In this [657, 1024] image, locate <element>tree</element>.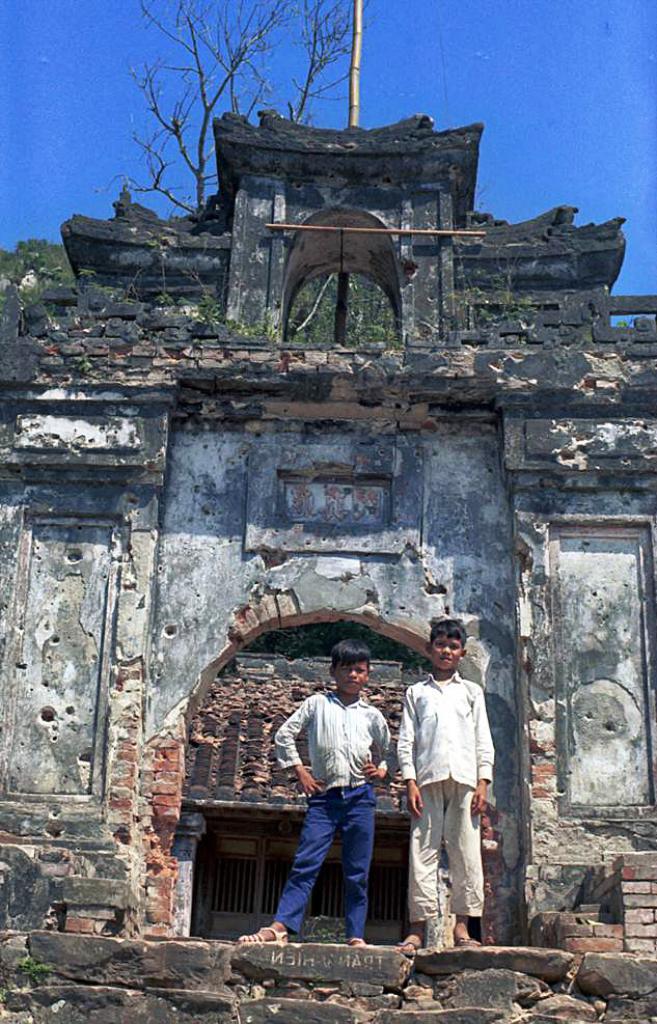
Bounding box: 99 0 374 215.
